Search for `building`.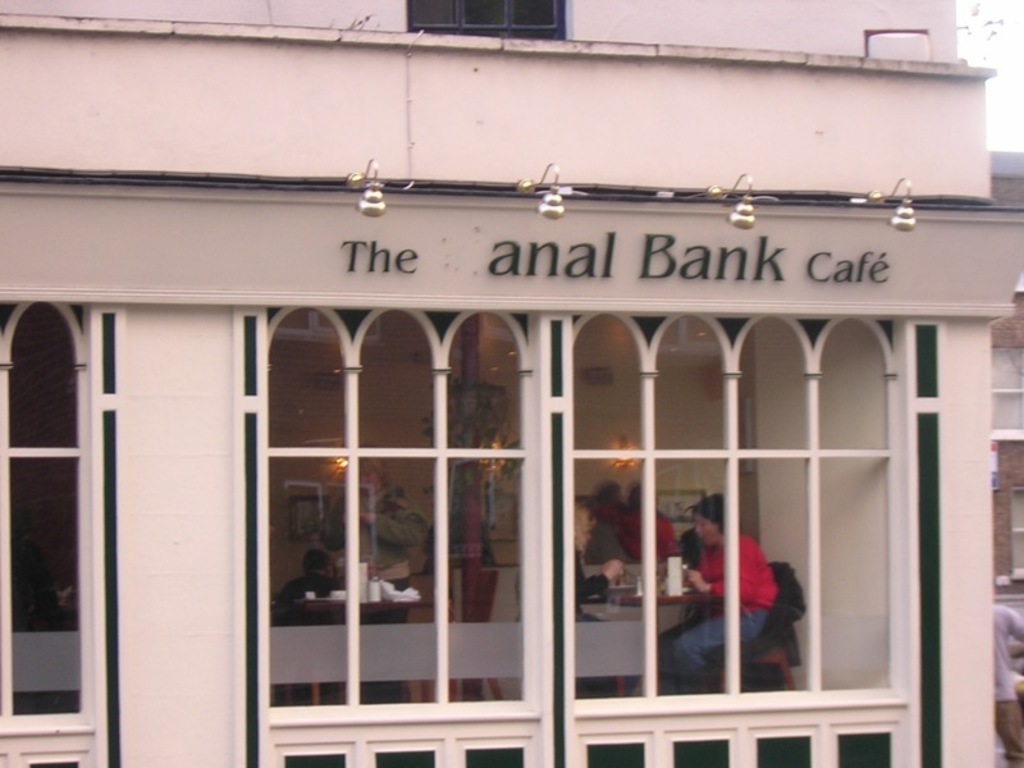
Found at (0, 0, 1023, 767).
